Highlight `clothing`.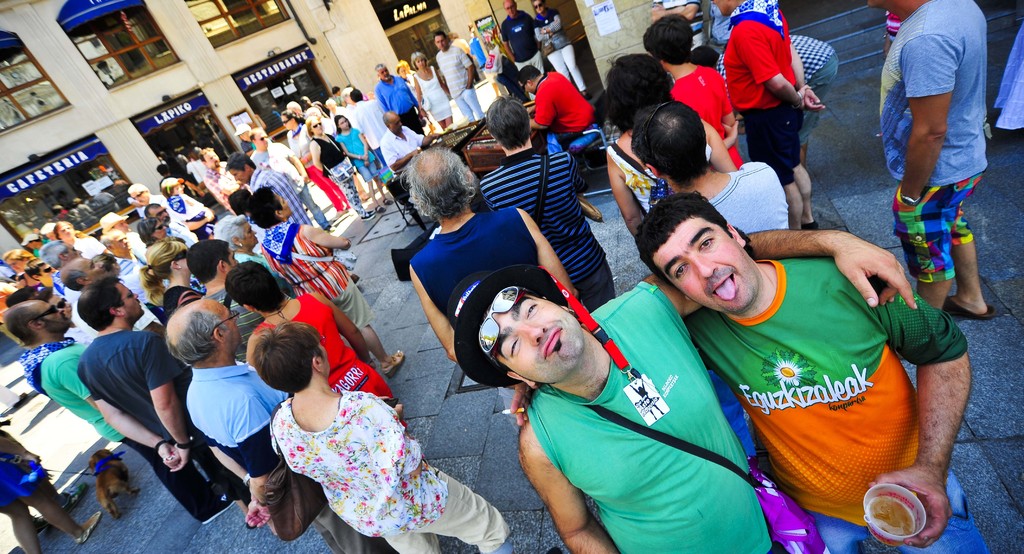
Highlighted region: <region>167, 282, 206, 314</region>.
